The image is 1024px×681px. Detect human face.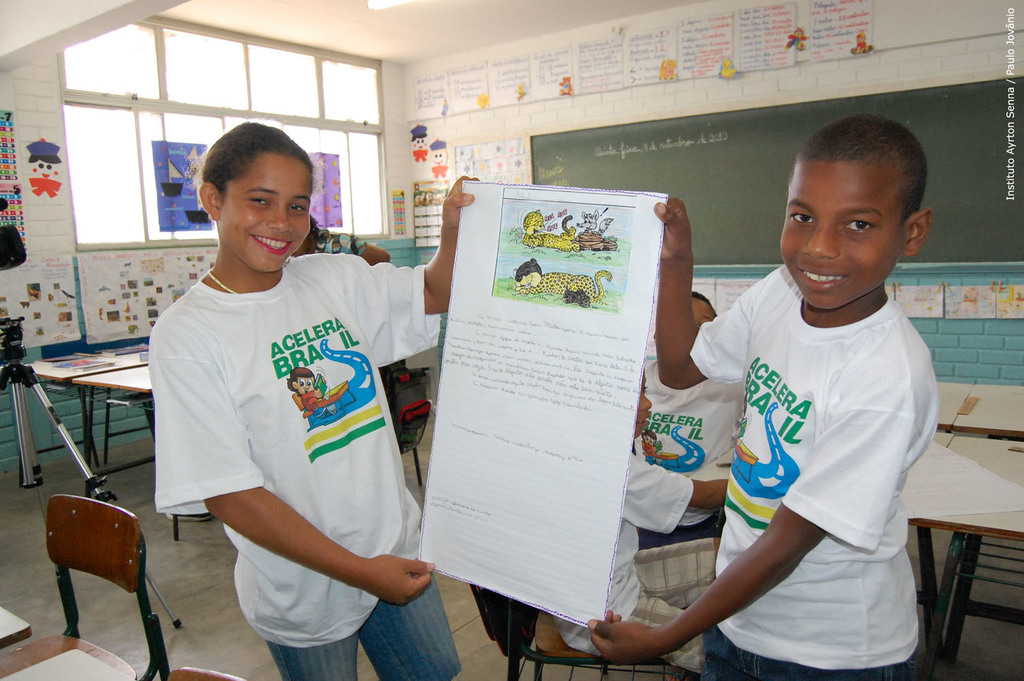
Detection: {"left": 780, "top": 157, "right": 911, "bottom": 308}.
